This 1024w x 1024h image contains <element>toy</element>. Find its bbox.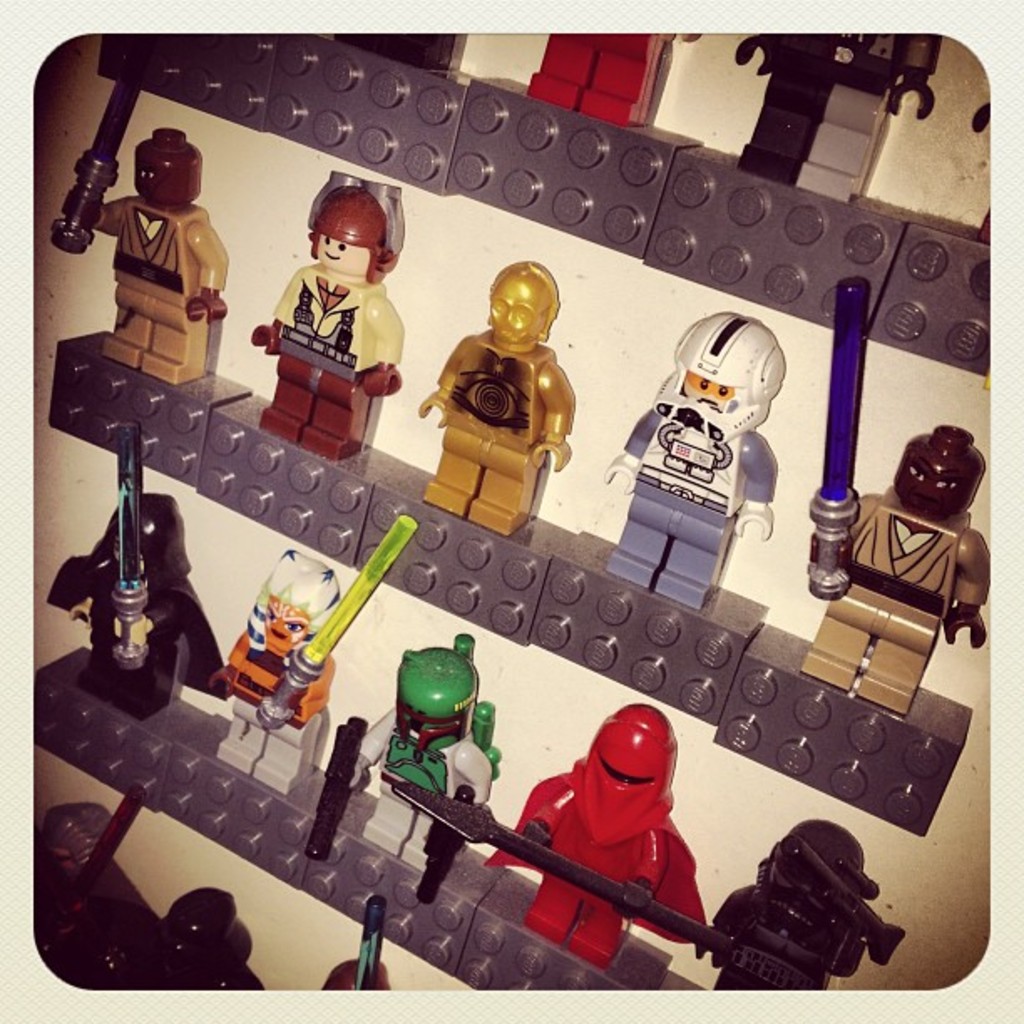
box=[64, 124, 229, 387].
